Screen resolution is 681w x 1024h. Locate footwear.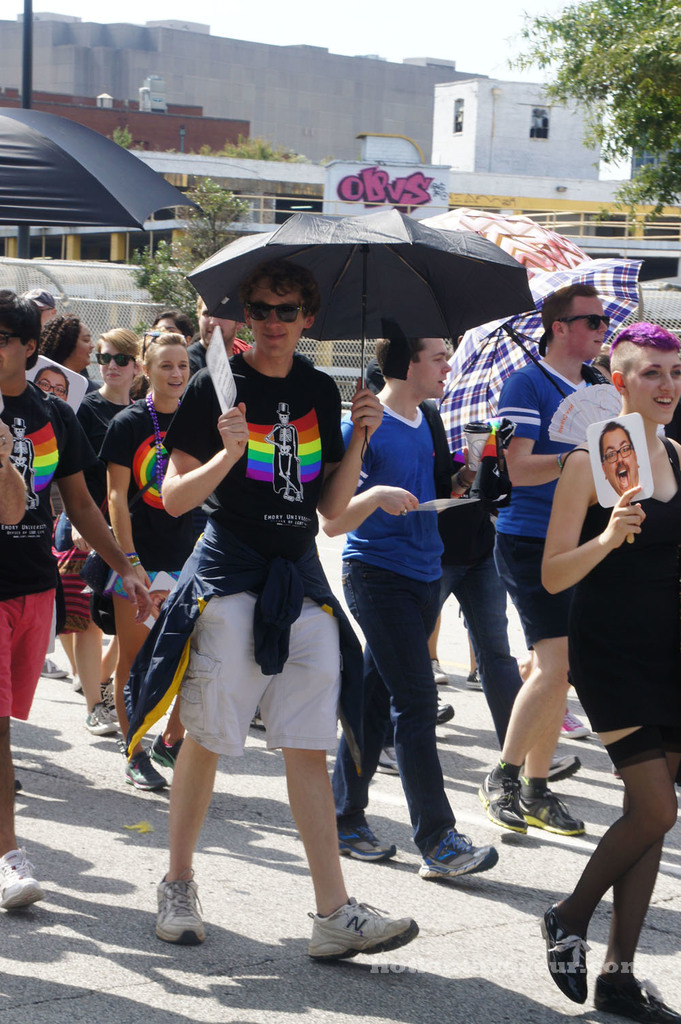
pyautogui.locateOnScreen(542, 907, 595, 1006).
